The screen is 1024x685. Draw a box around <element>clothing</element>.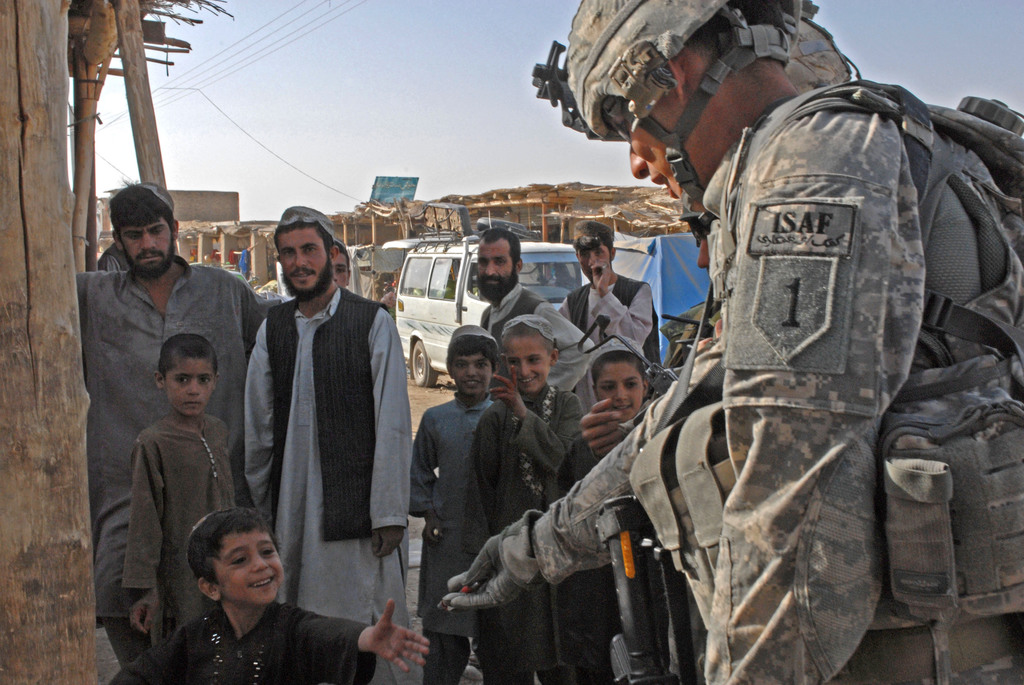
460:386:588:684.
